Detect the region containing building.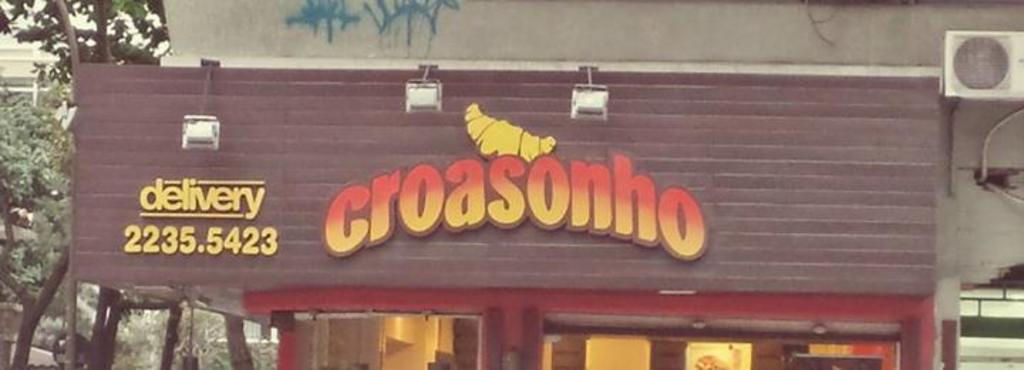
left=68, top=0, right=1023, bottom=369.
